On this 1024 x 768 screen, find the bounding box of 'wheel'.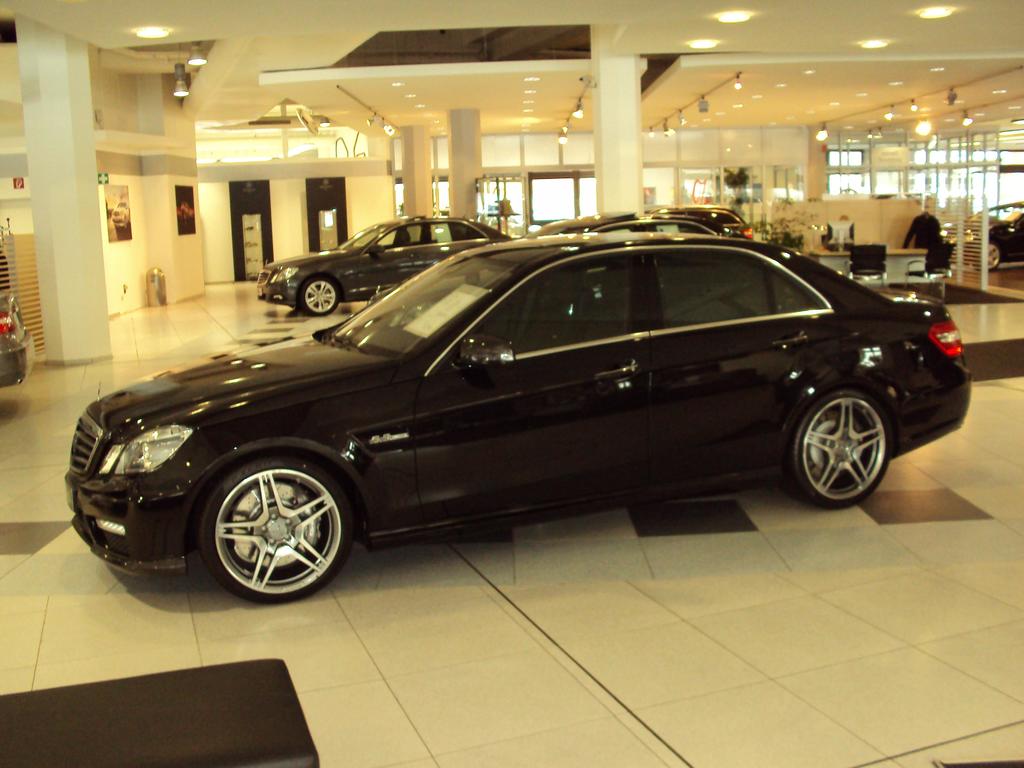
Bounding box: <bbox>989, 240, 1000, 270</bbox>.
